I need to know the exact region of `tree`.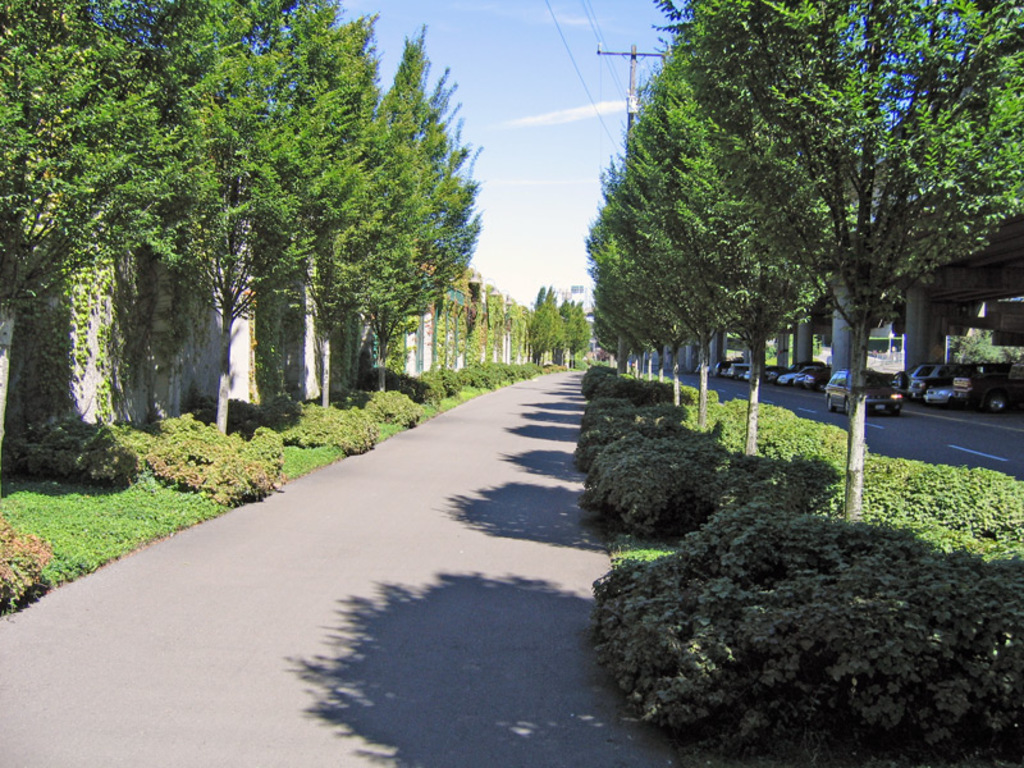
Region: BBox(276, 0, 404, 425).
